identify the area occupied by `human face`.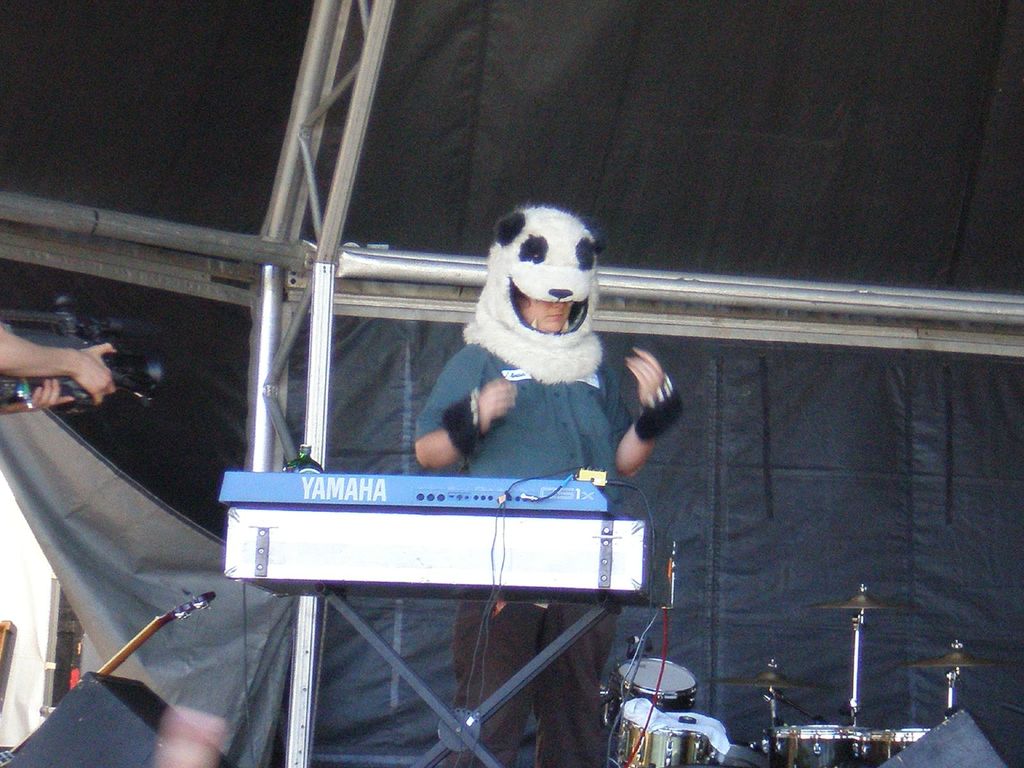
Area: (x1=524, y1=298, x2=574, y2=332).
